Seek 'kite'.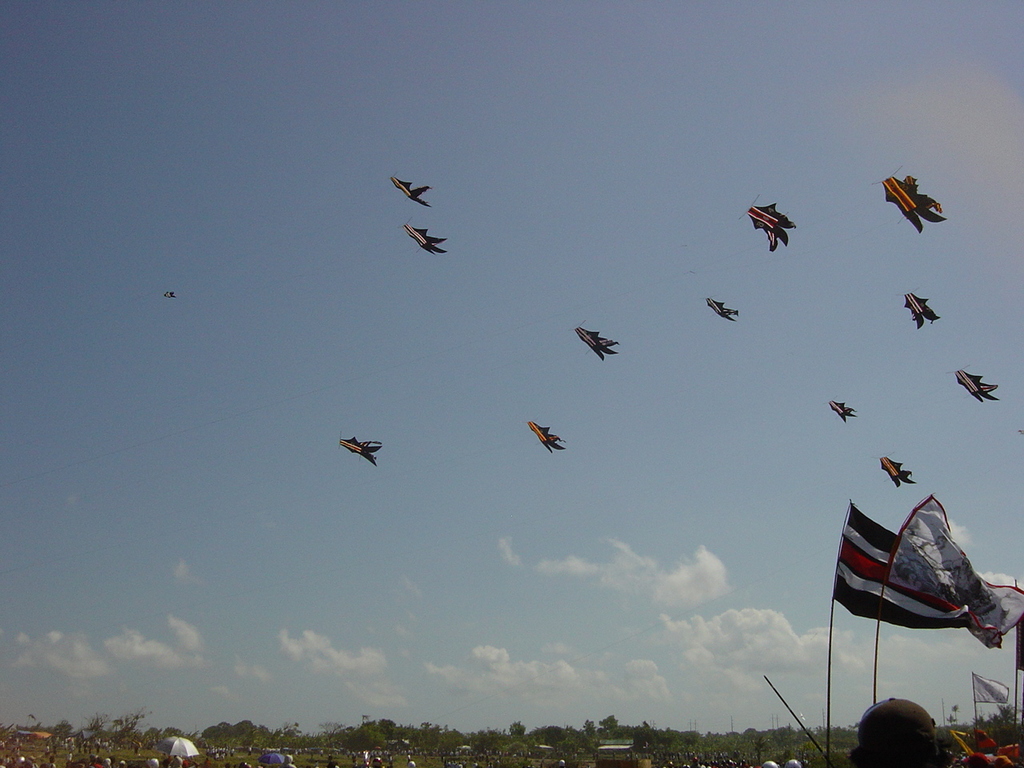
left=396, top=214, right=449, bottom=255.
